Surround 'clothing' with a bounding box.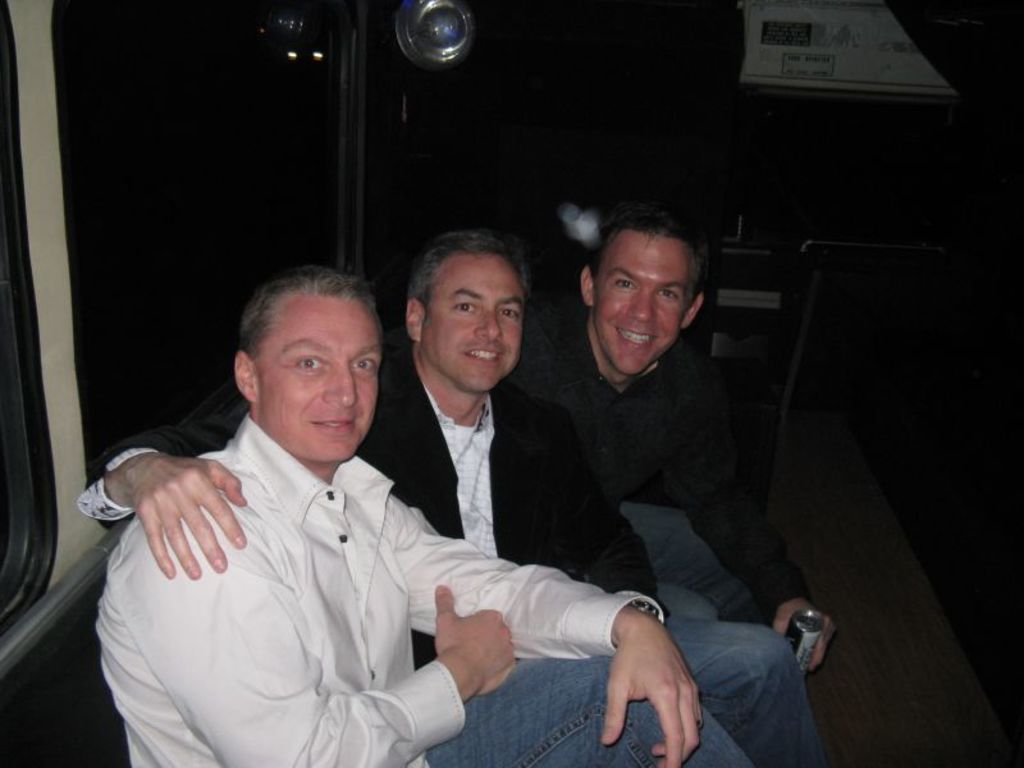
x1=67, y1=399, x2=760, y2=764.
